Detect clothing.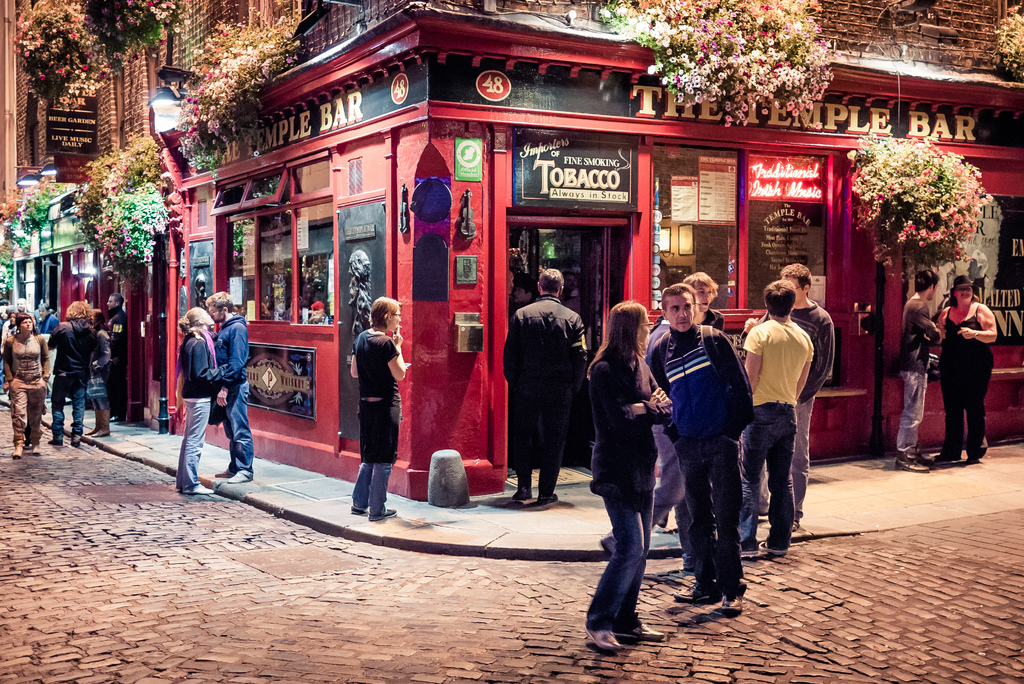
Detected at select_region(51, 320, 102, 440).
